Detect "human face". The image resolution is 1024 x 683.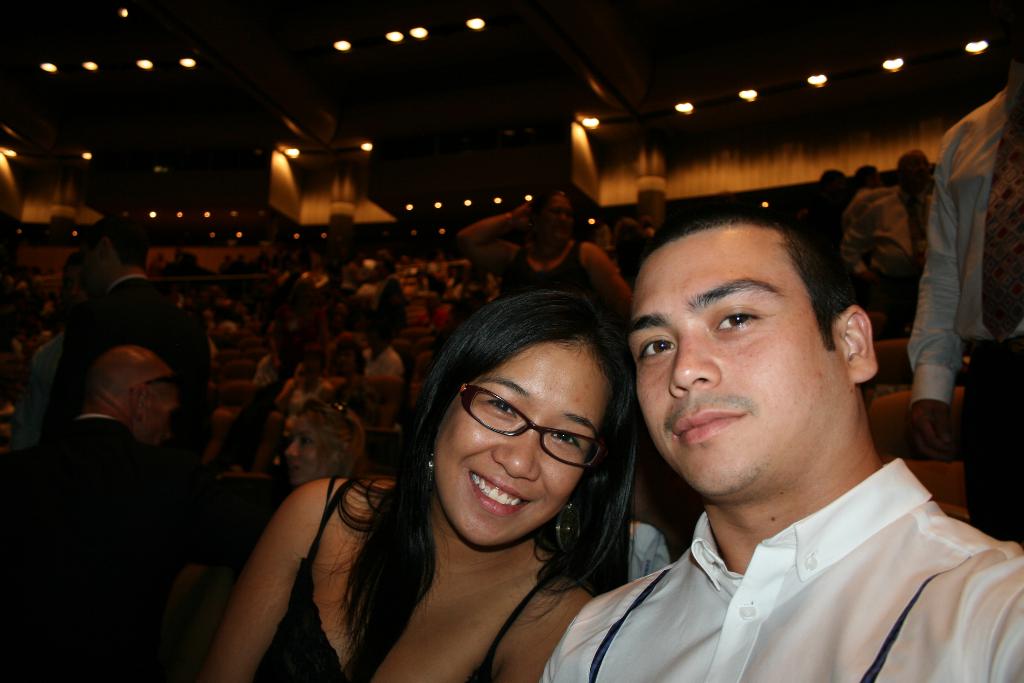
[x1=423, y1=343, x2=617, y2=553].
